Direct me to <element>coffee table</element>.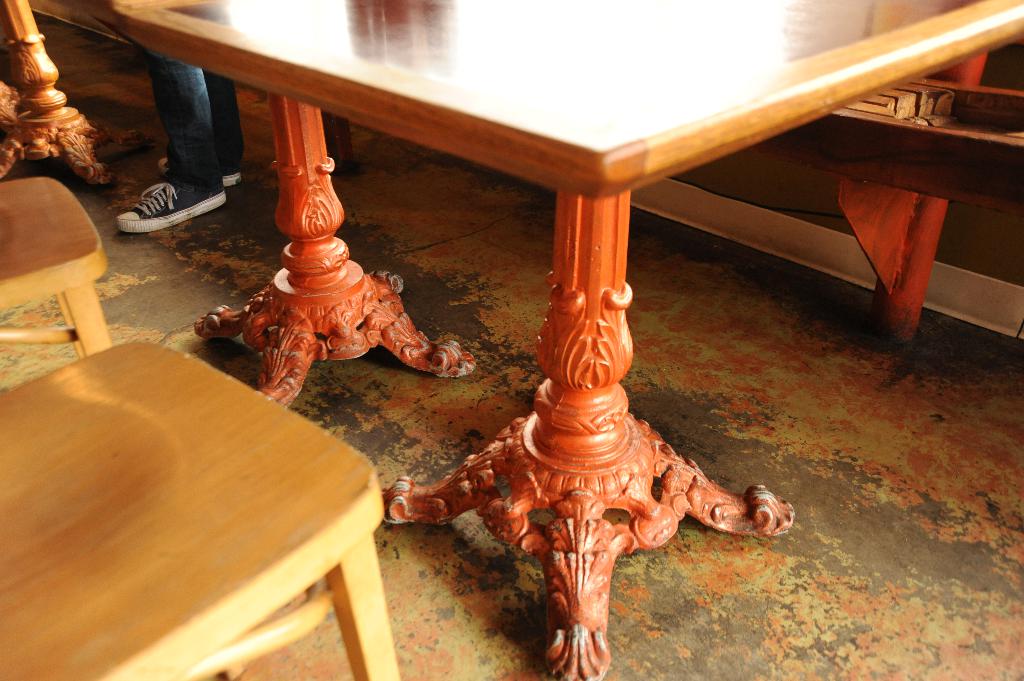
Direction: [179,18,949,598].
